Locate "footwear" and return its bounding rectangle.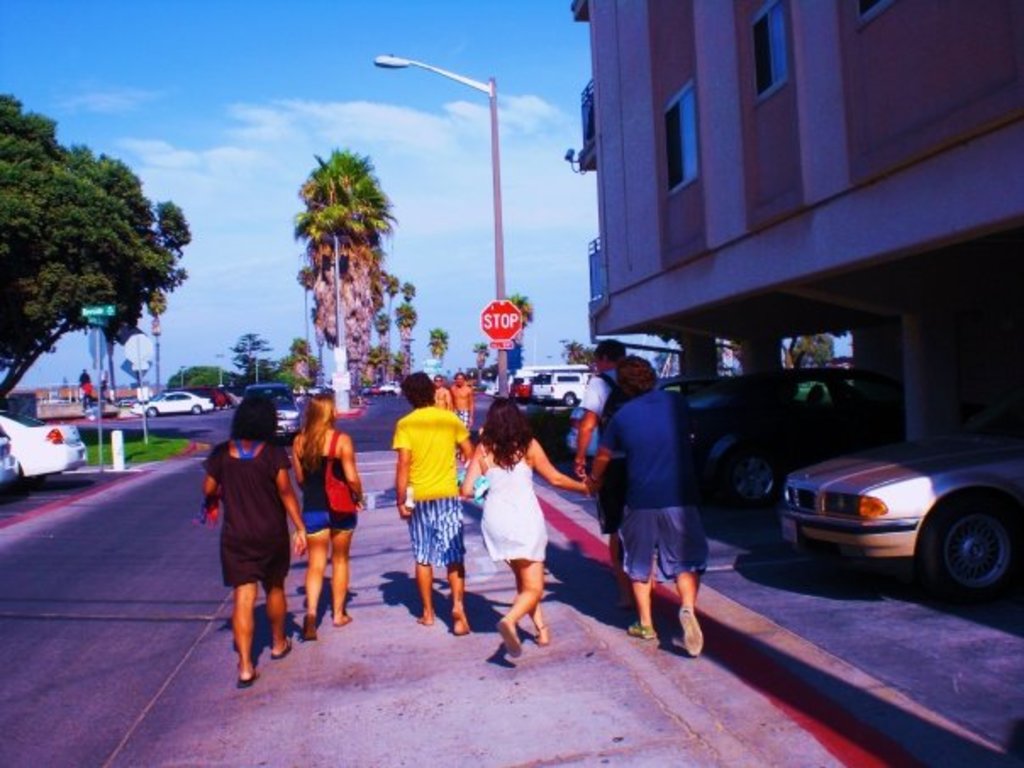
[x1=492, y1=615, x2=520, y2=659].
